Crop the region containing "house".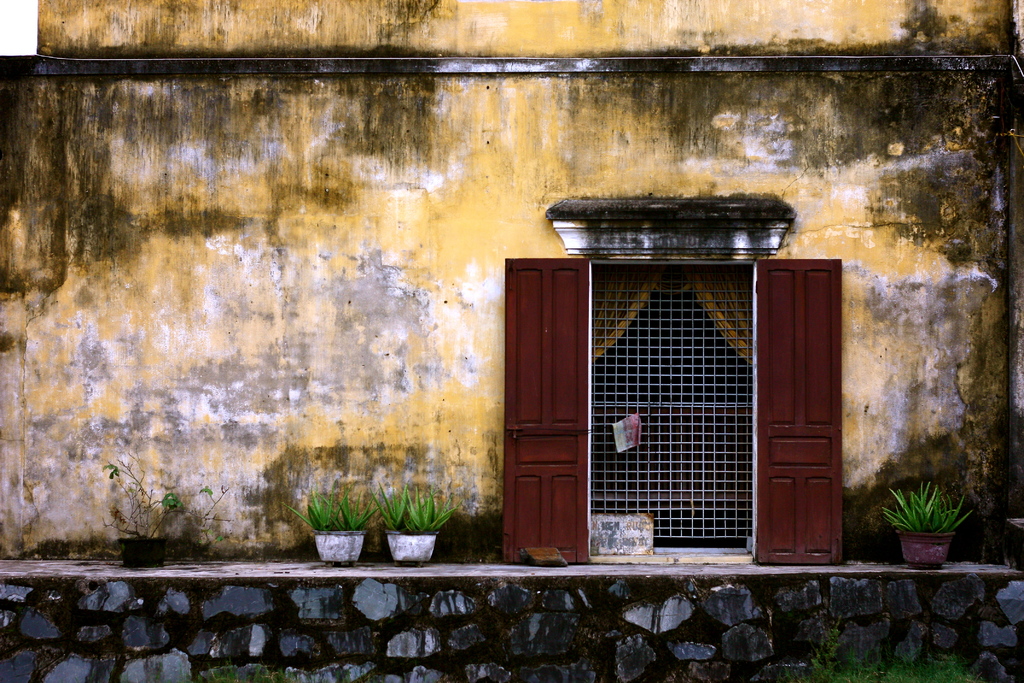
Crop region: {"x1": 0, "y1": 0, "x2": 1023, "y2": 682}.
